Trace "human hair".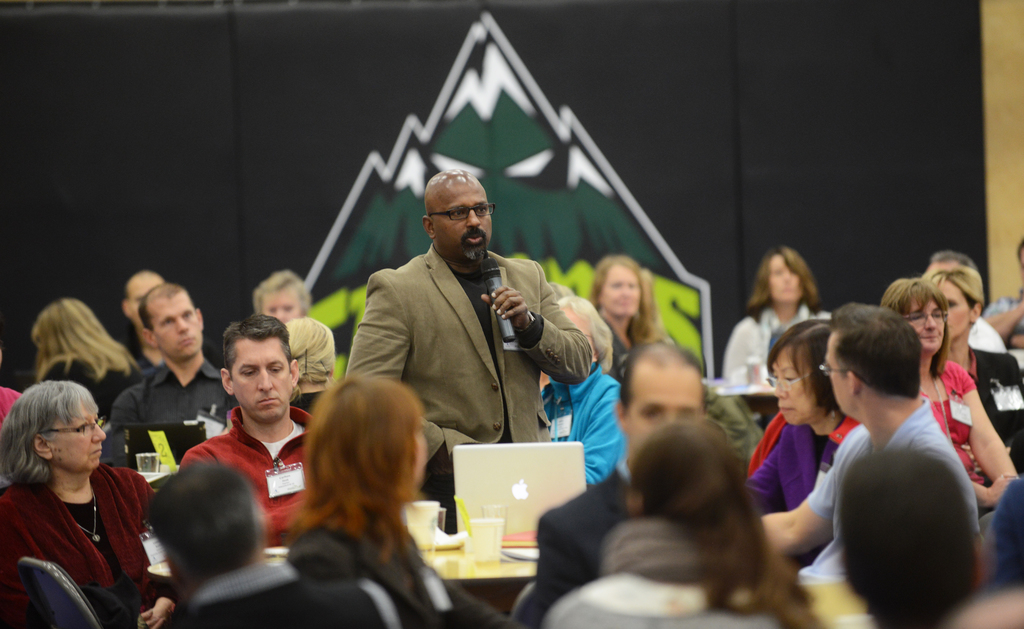
Traced to x1=137 y1=275 x2=198 y2=331.
